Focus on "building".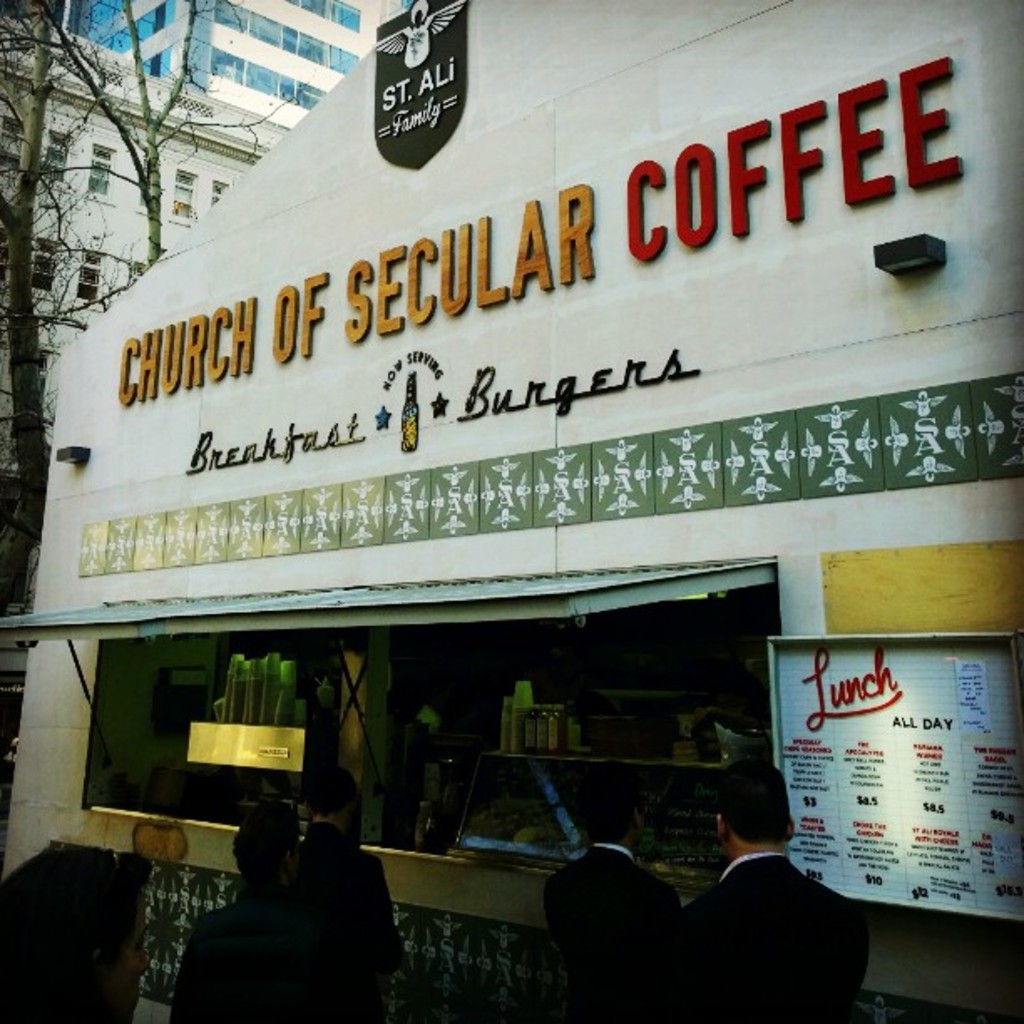
Focused at <box>72,0,410,131</box>.
